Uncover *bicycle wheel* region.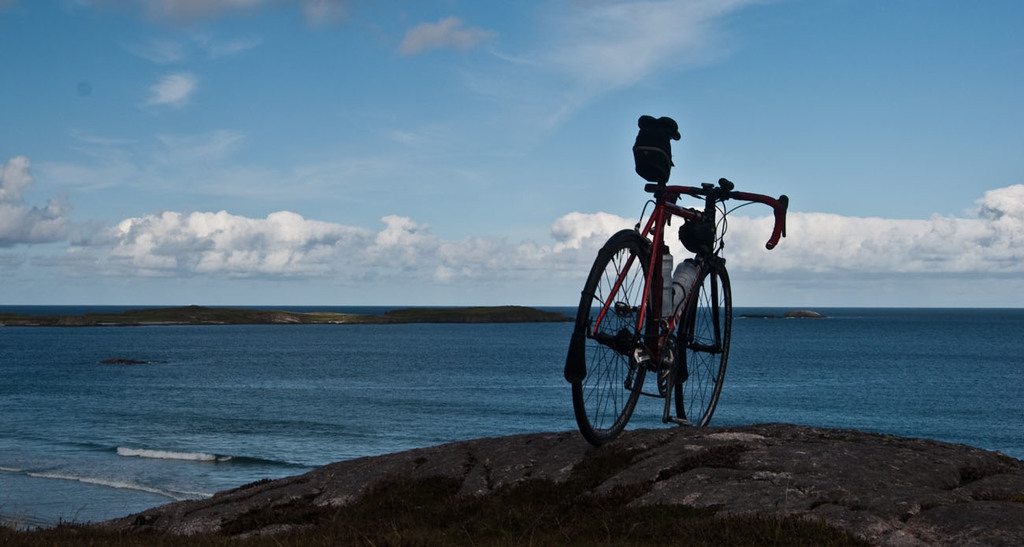
Uncovered: (675,254,732,431).
